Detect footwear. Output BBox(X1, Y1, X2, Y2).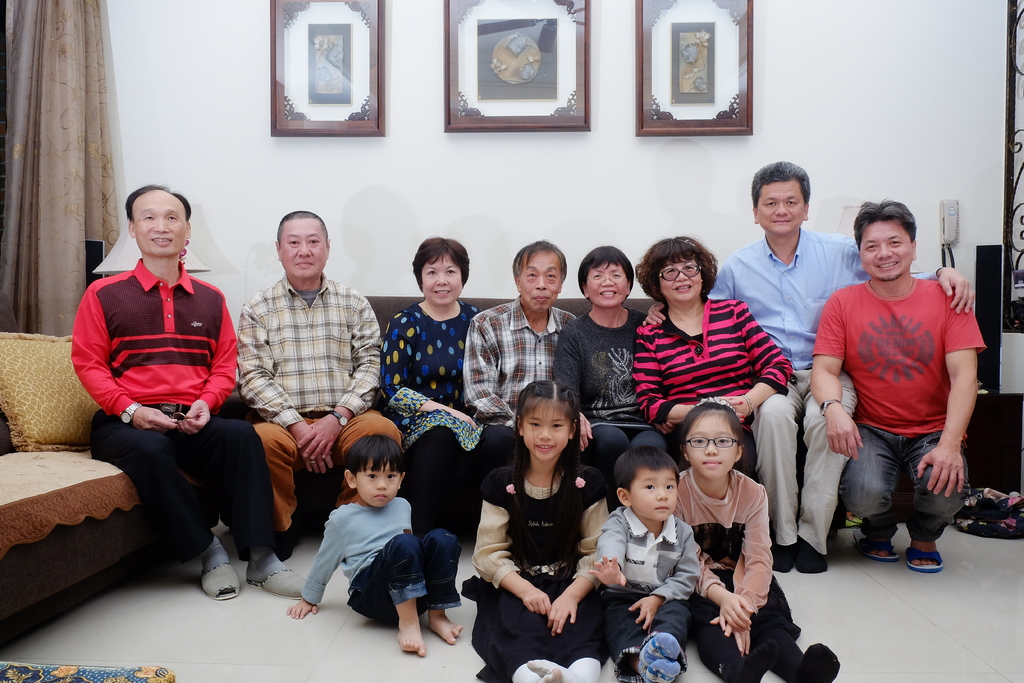
BBox(863, 518, 891, 573).
